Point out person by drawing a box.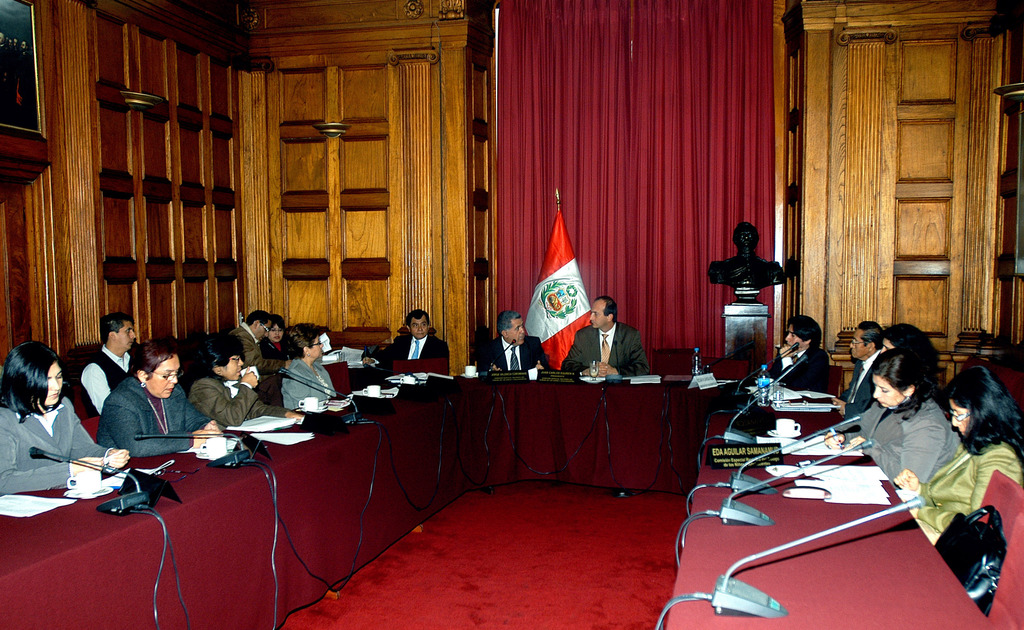
box(822, 322, 884, 424).
